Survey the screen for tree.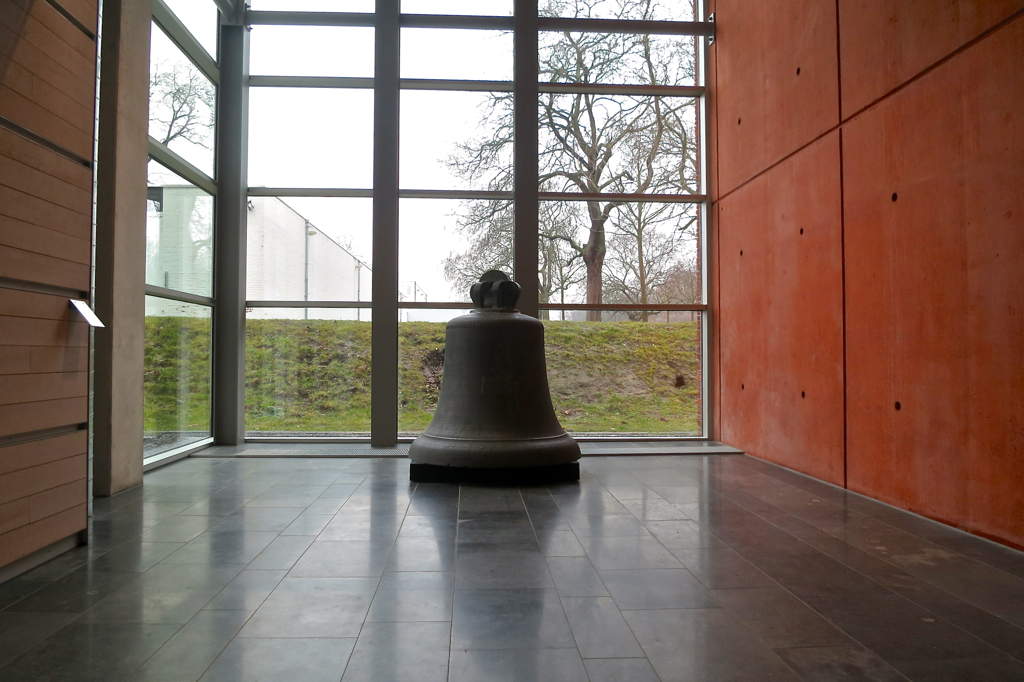
Survey found: region(588, 203, 679, 326).
